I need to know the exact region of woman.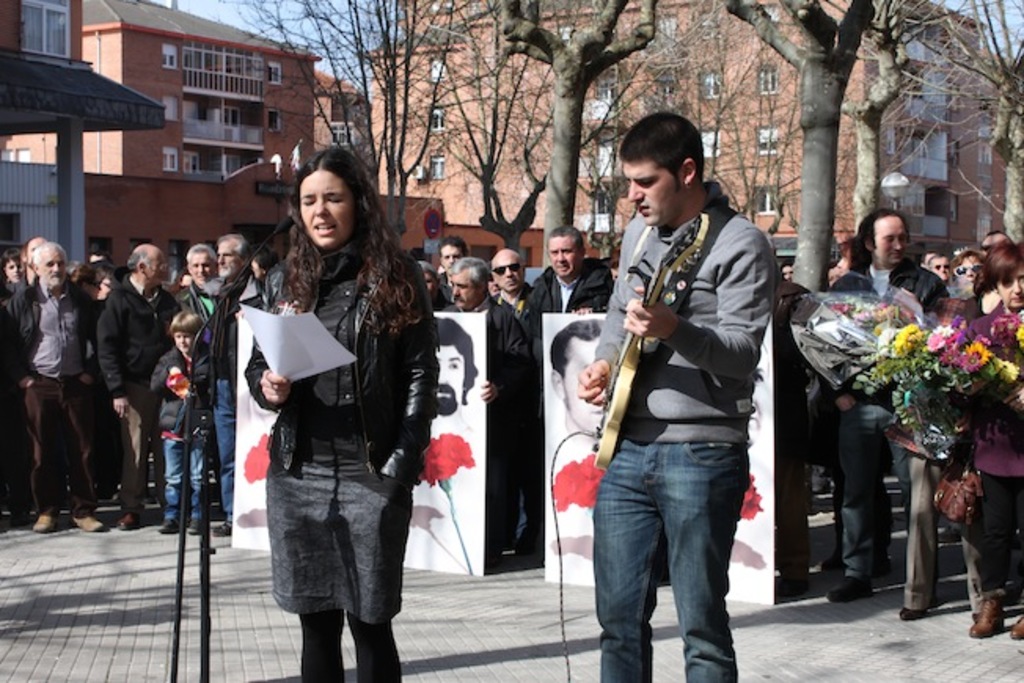
Region: Rect(69, 261, 102, 301).
